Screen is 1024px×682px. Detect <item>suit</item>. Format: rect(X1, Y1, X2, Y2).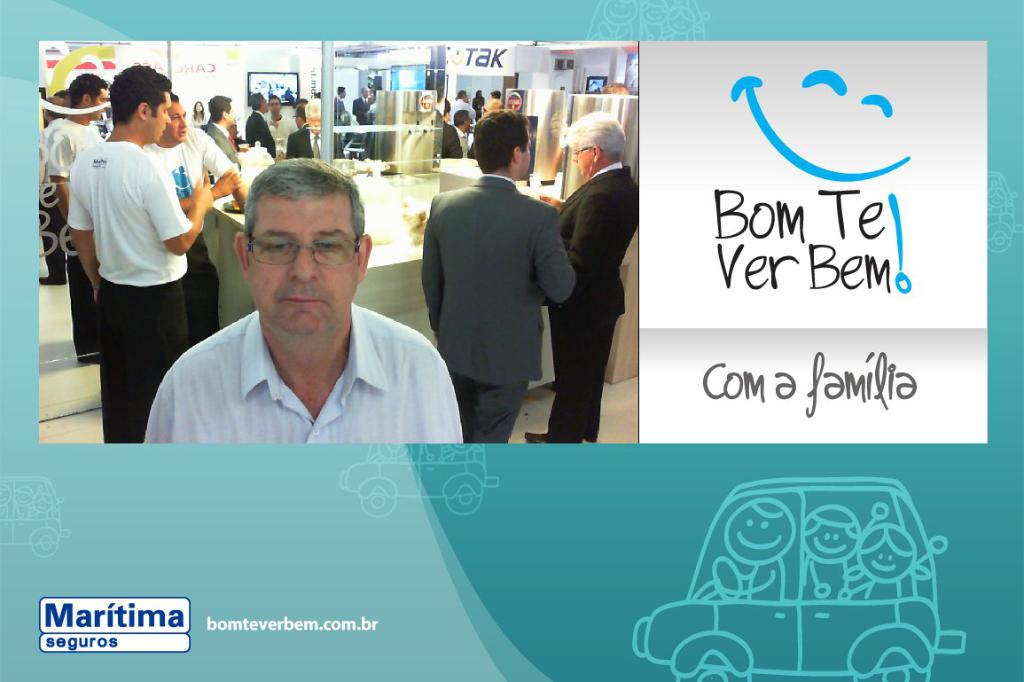
rect(412, 135, 578, 411).
